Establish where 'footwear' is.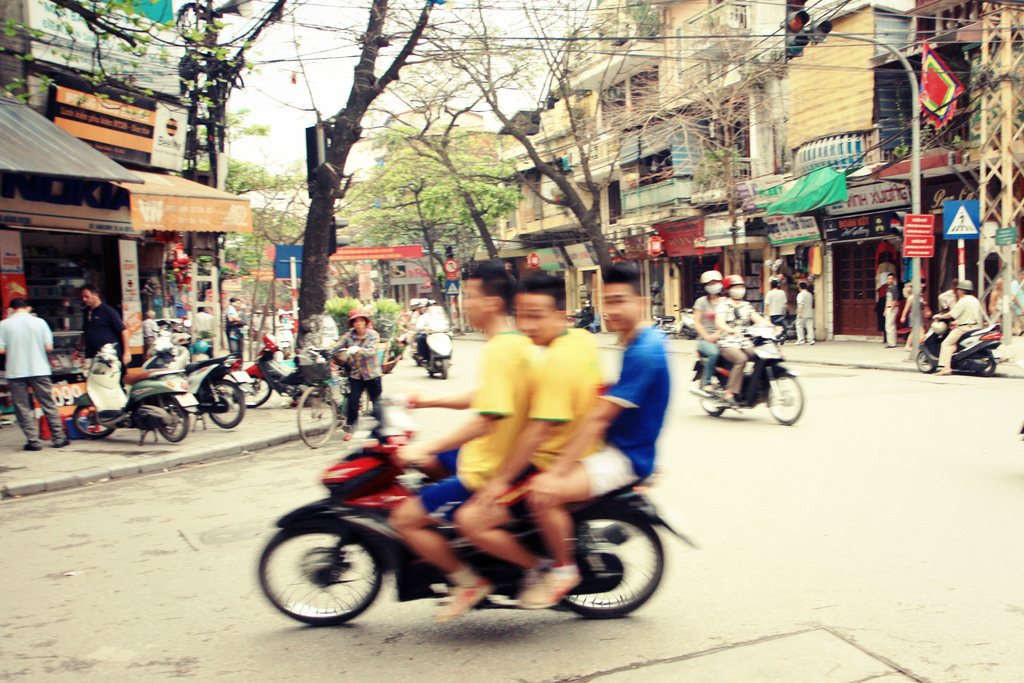
Established at x1=52, y1=440, x2=75, y2=446.
